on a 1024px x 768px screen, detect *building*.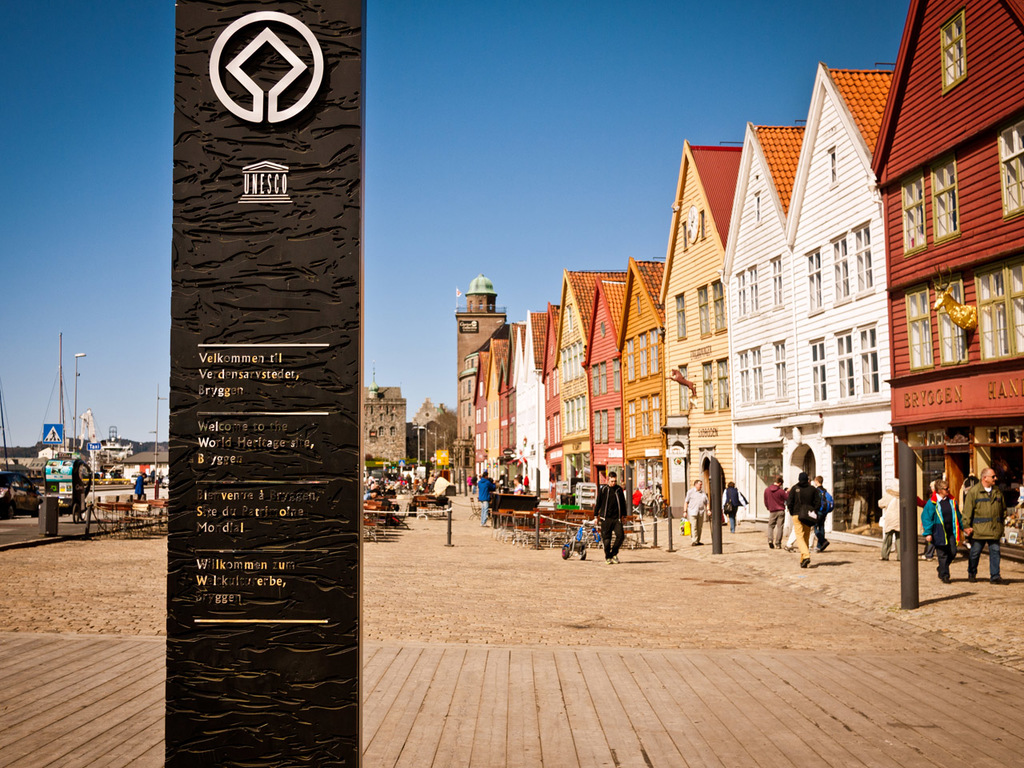
<bbox>412, 400, 454, 462</bbox>.
